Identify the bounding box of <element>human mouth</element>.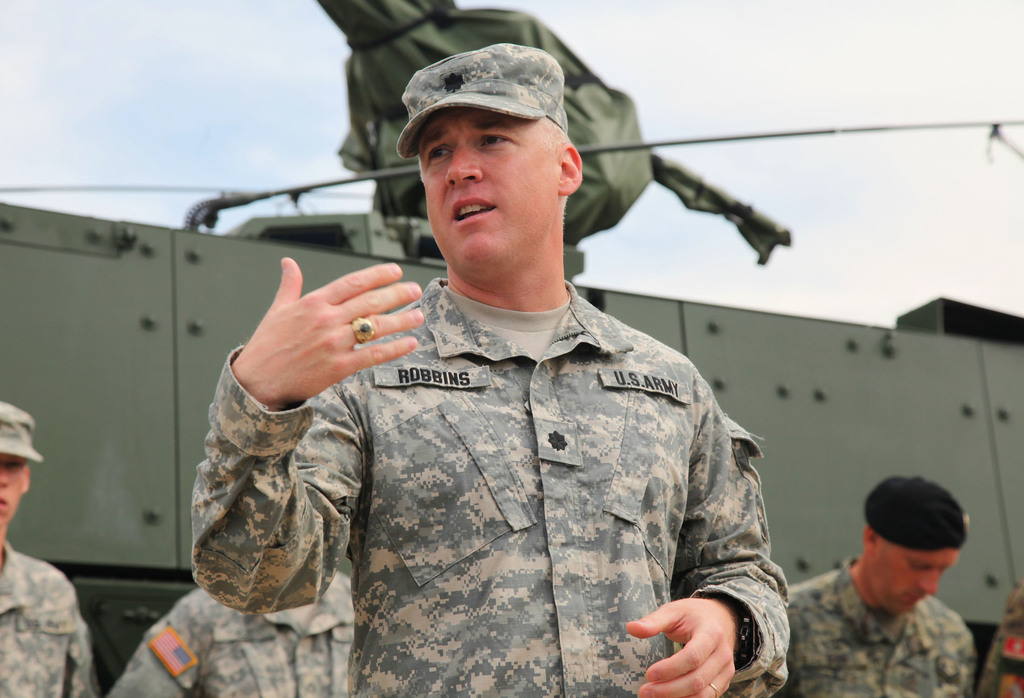
BBox(0, 491, 14, 511).
